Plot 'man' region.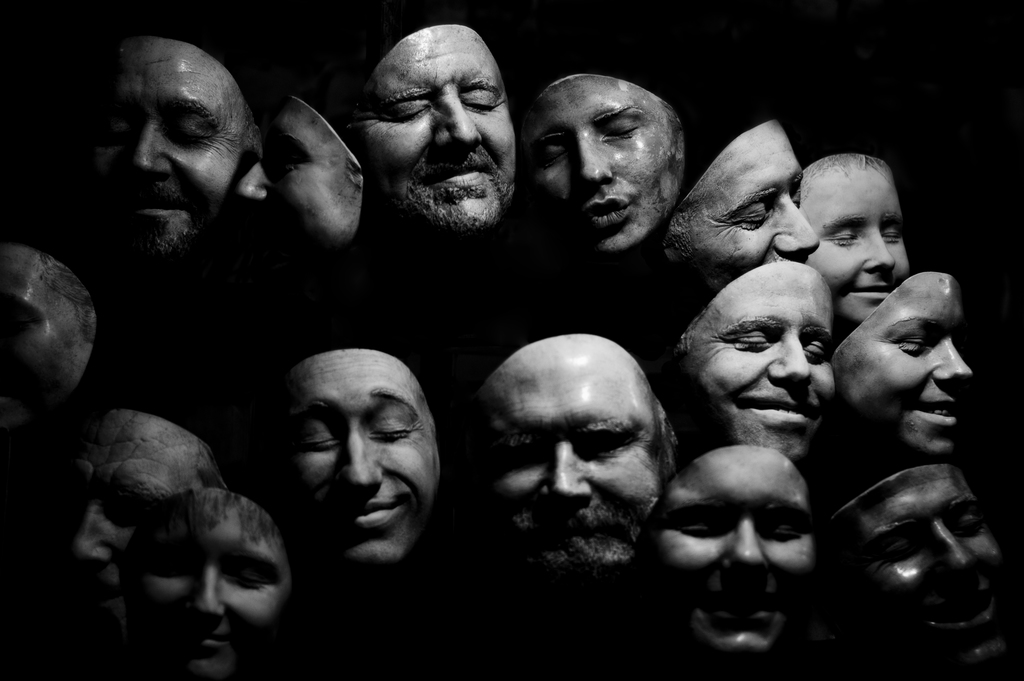
Plotted at BBox(650, 443, 820, 666).
